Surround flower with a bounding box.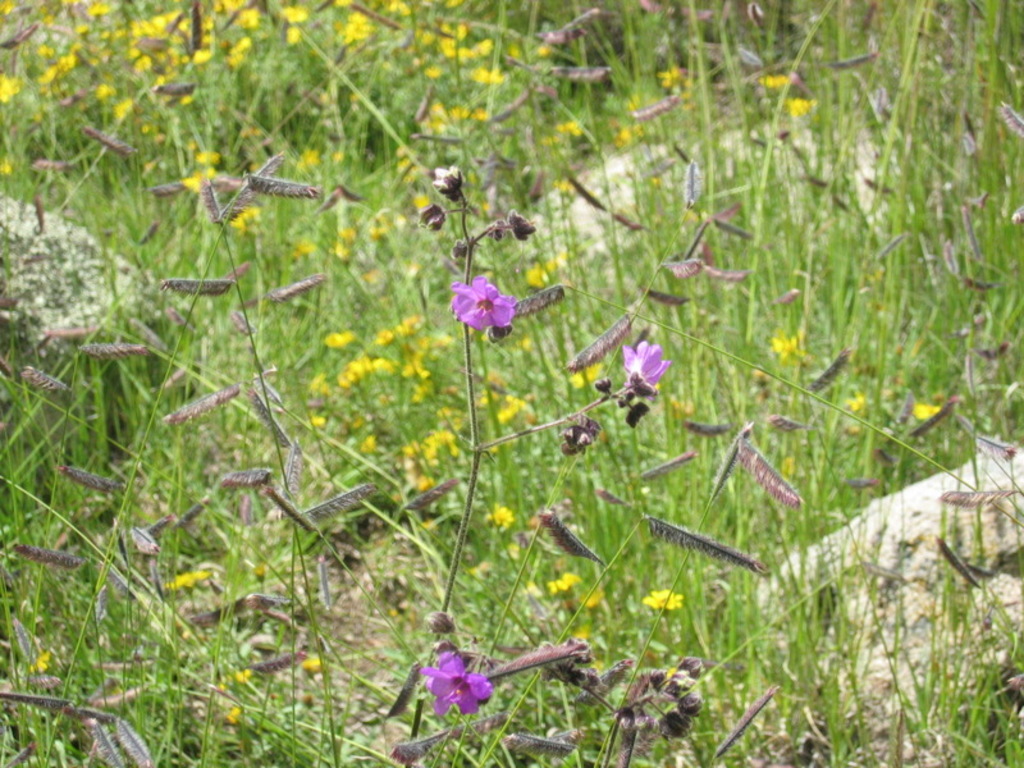
crop(449, 276, 516, 329).
